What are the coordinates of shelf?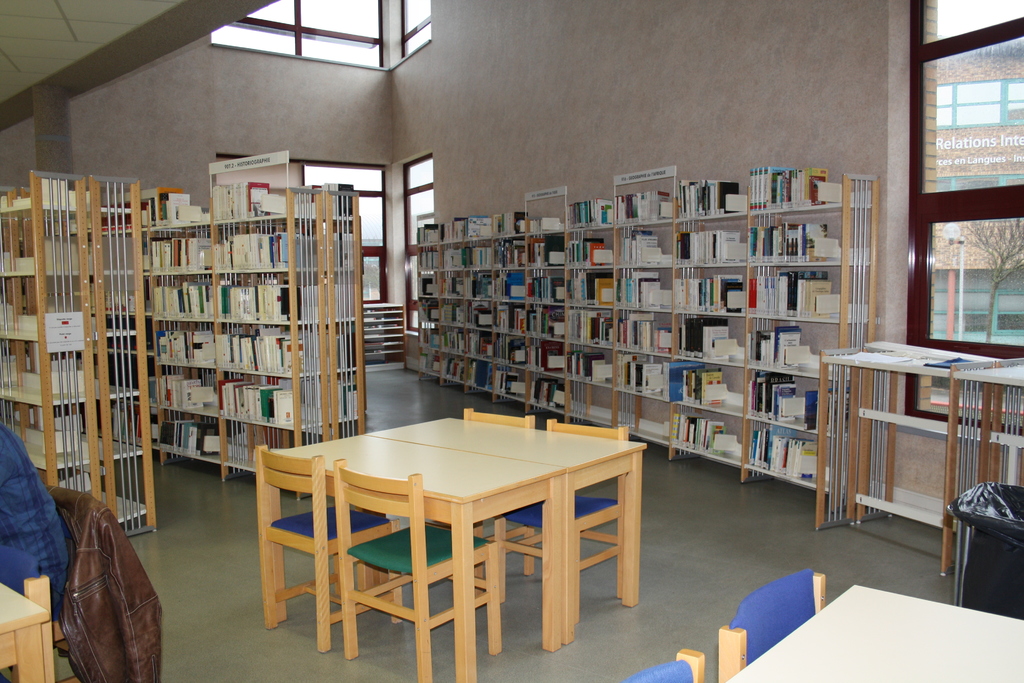
bbox=(621, 356, 669, 396).
